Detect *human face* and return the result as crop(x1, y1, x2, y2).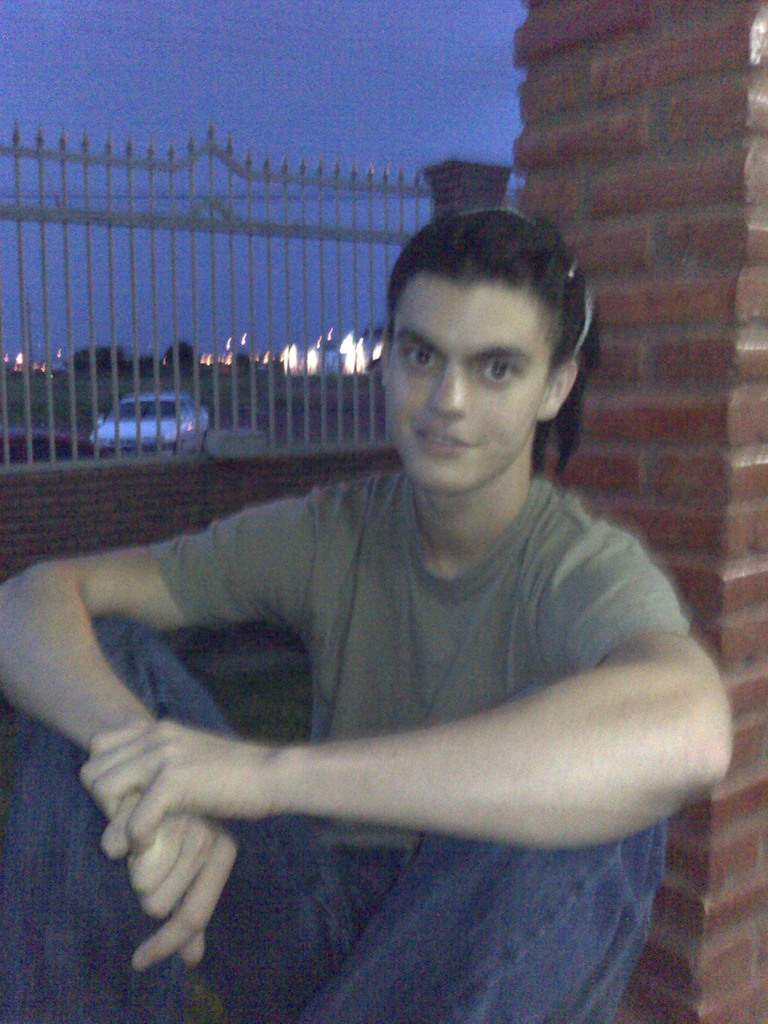
crop(385, 278, 558, 495).
